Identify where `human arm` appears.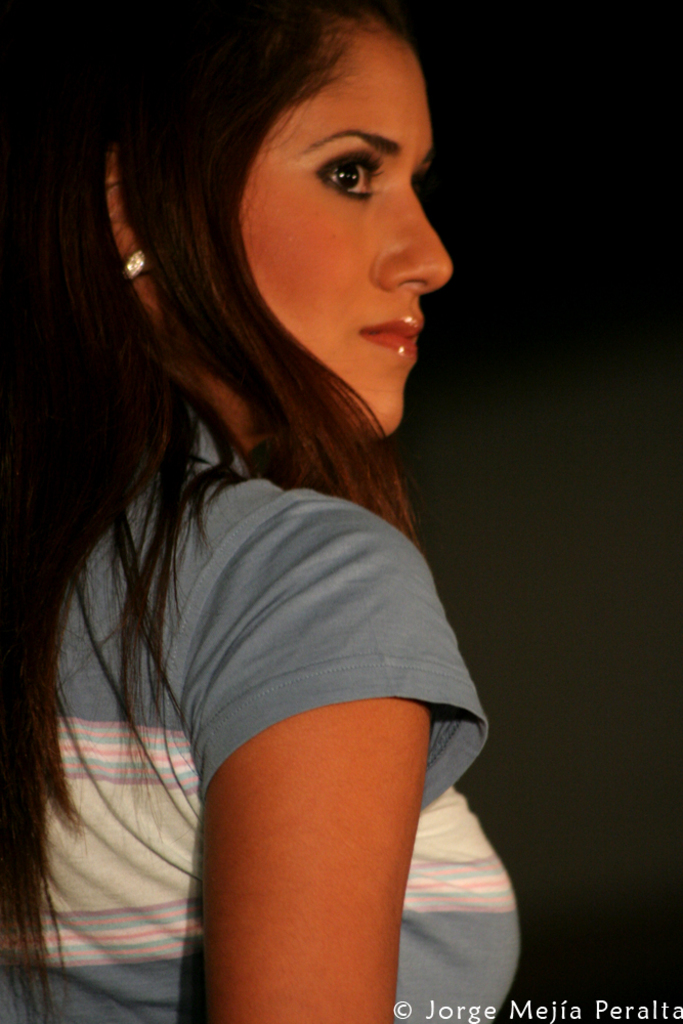
Appears at <box>164,592,455,982</box>.
